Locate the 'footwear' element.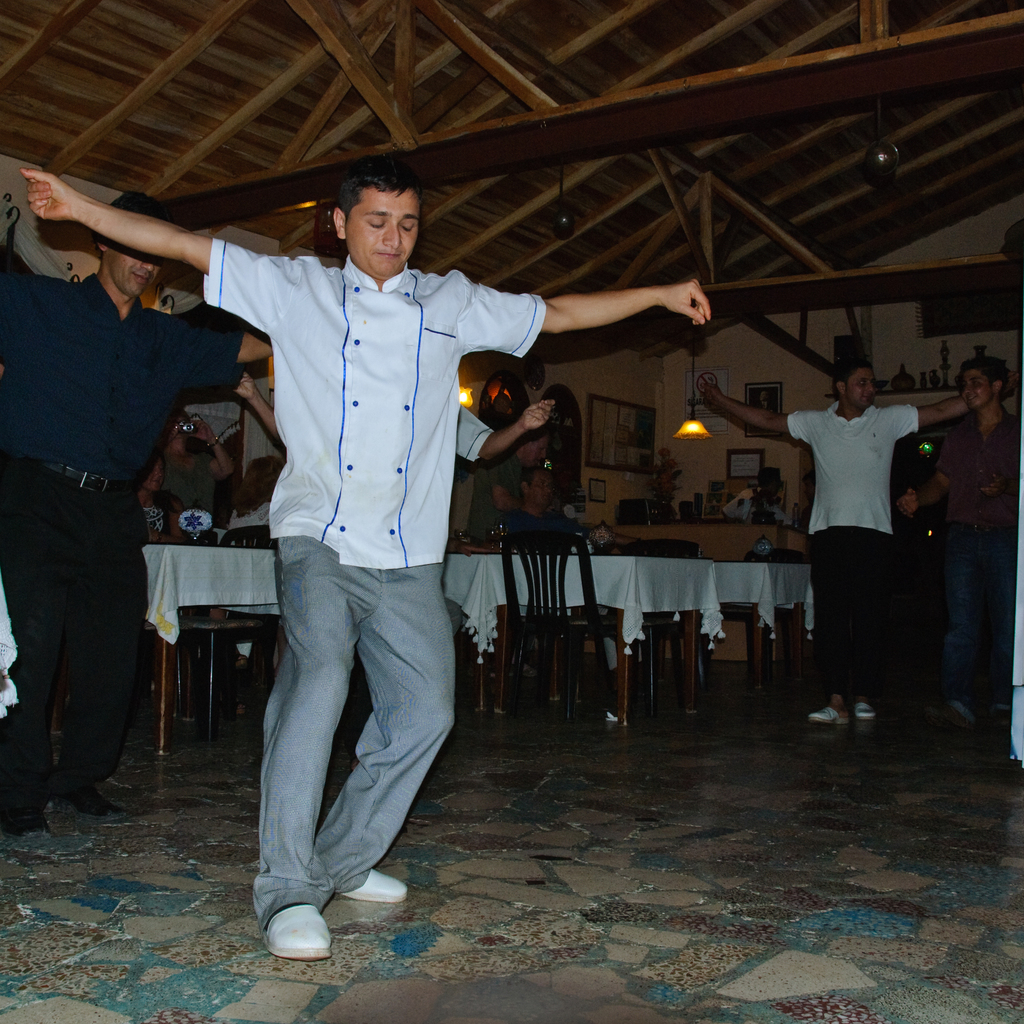
Element bbox: crop(46, 776, 137, 828).
